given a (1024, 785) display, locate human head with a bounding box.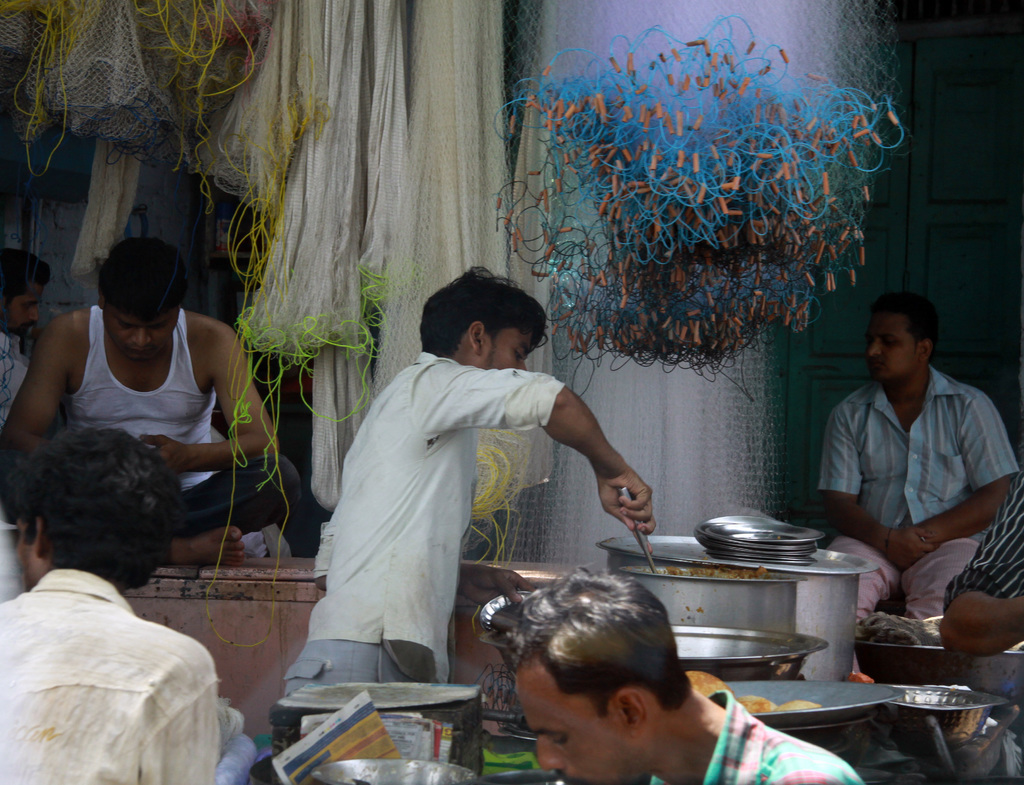
Located: 488 571 696 784.
